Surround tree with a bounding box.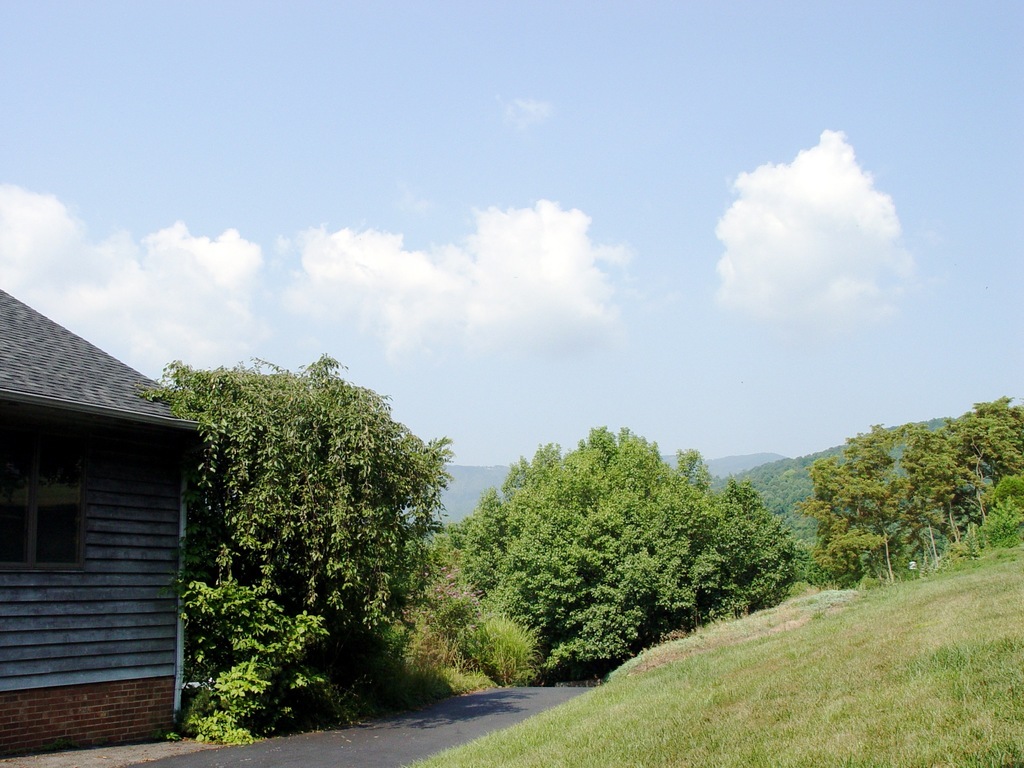
147:351:451:736.
